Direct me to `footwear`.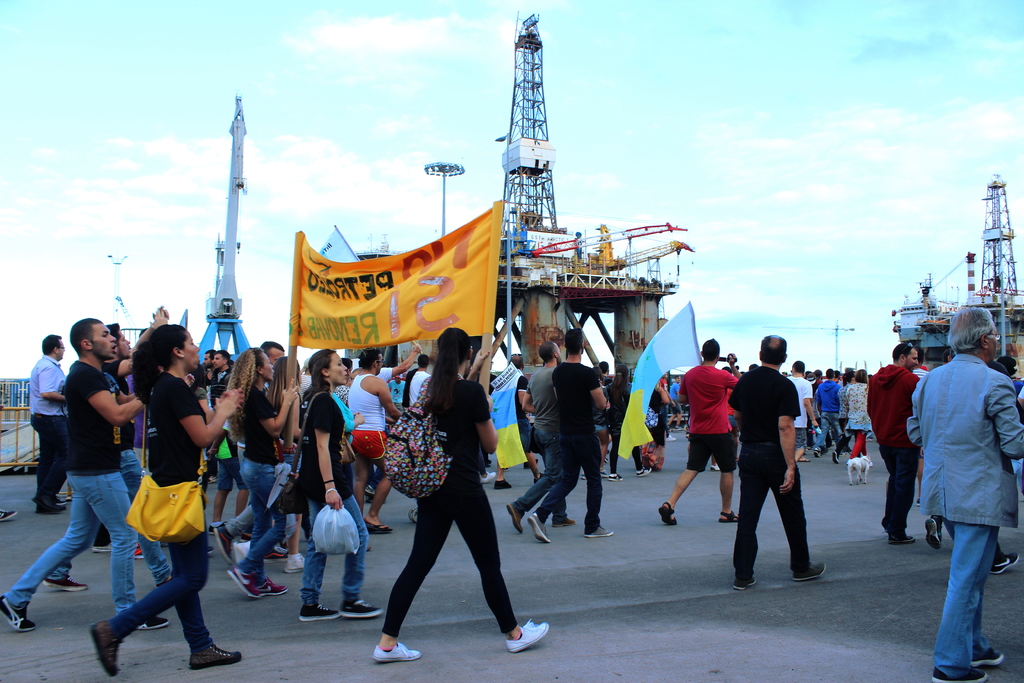
Direction: x1=931, y1=666, x2=987, y2=682.
